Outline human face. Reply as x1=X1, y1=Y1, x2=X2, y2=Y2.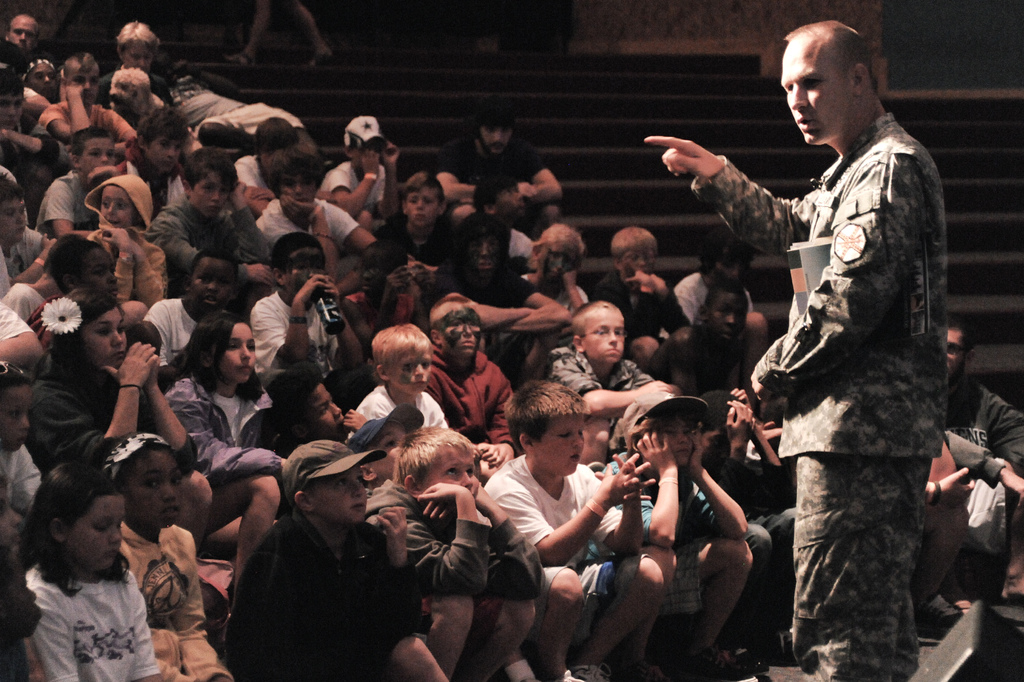
x1=220, y1=321, x2=257, y2=382.
